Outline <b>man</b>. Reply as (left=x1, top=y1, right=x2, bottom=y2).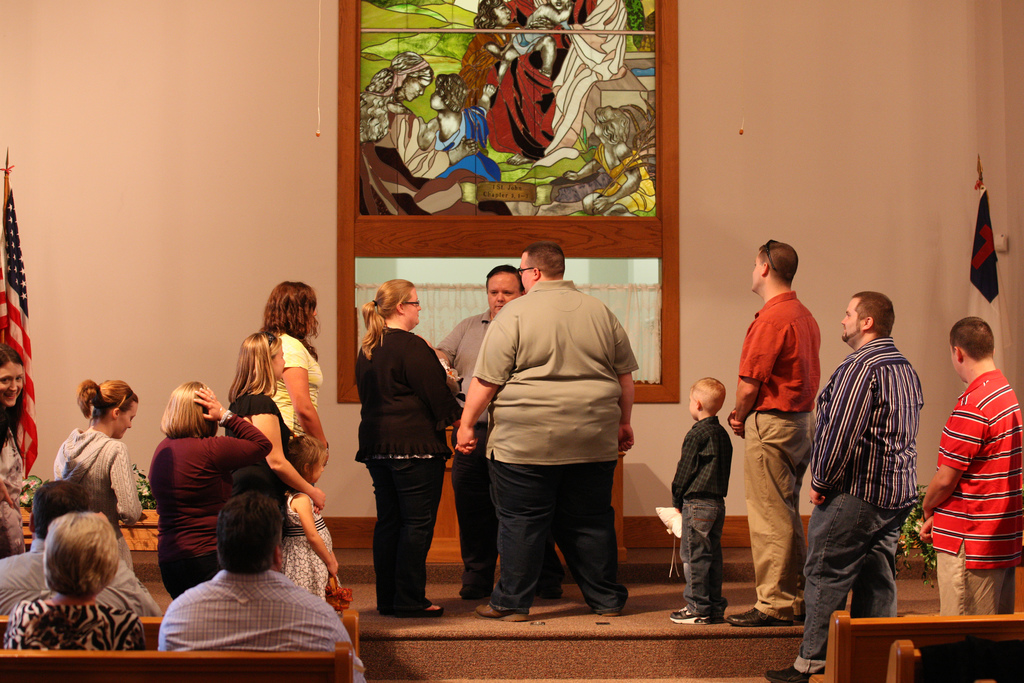
(left=728, top=238, right=821, bottom=627).
